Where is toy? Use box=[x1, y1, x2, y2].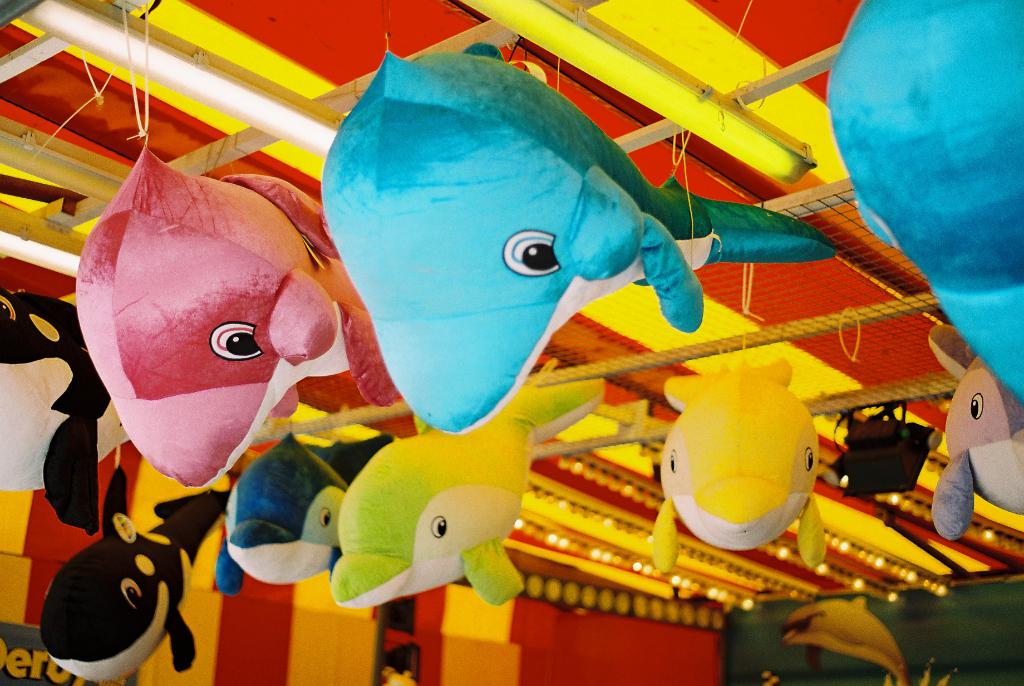
box=[35, 464, 232, 679].
